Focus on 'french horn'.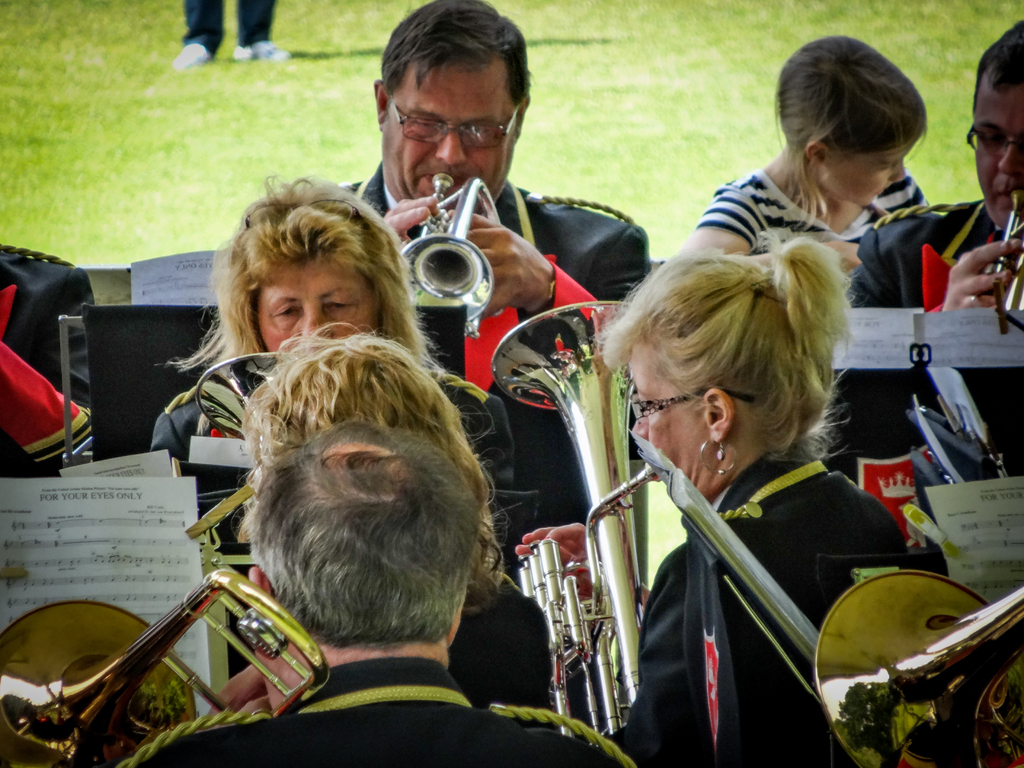
Focused at rect(395, 171, 505, 344).
